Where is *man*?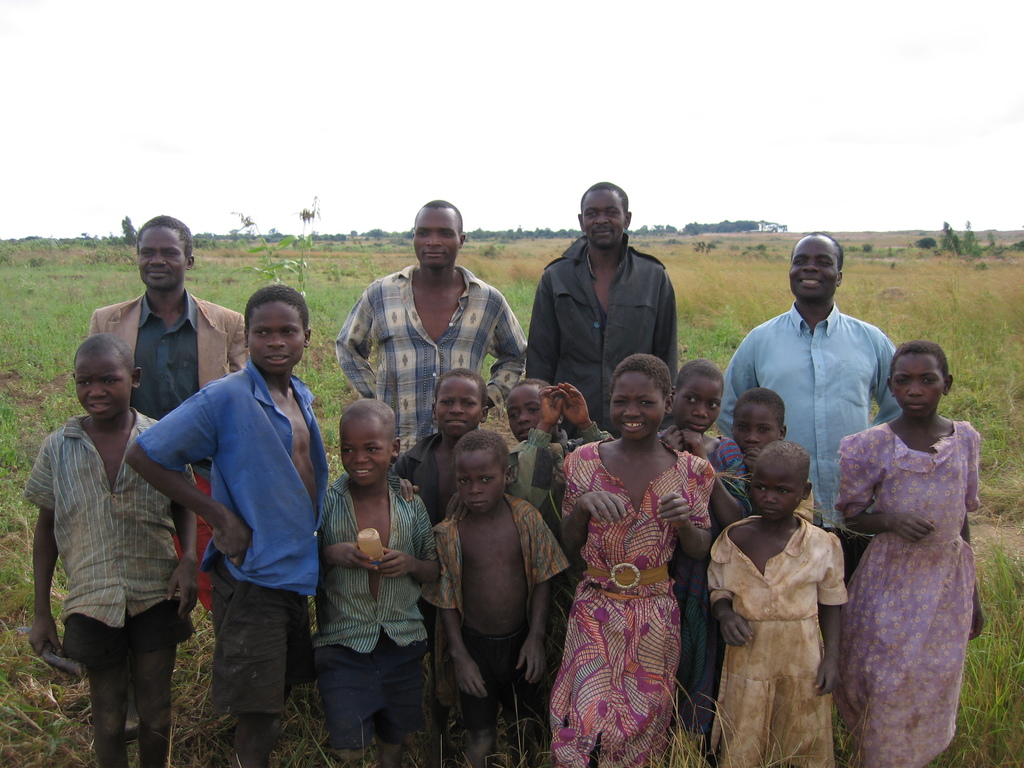
(left=336, top=202, right=523, bottom=466).
